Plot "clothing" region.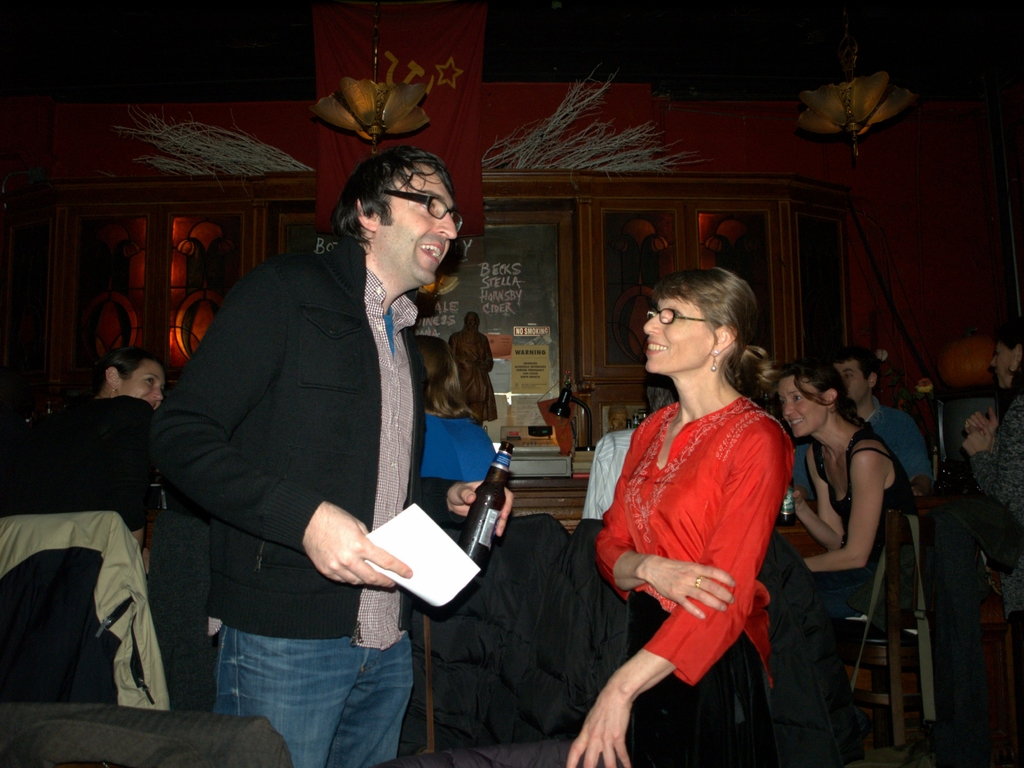
Plotted at 130,231,454,766.
